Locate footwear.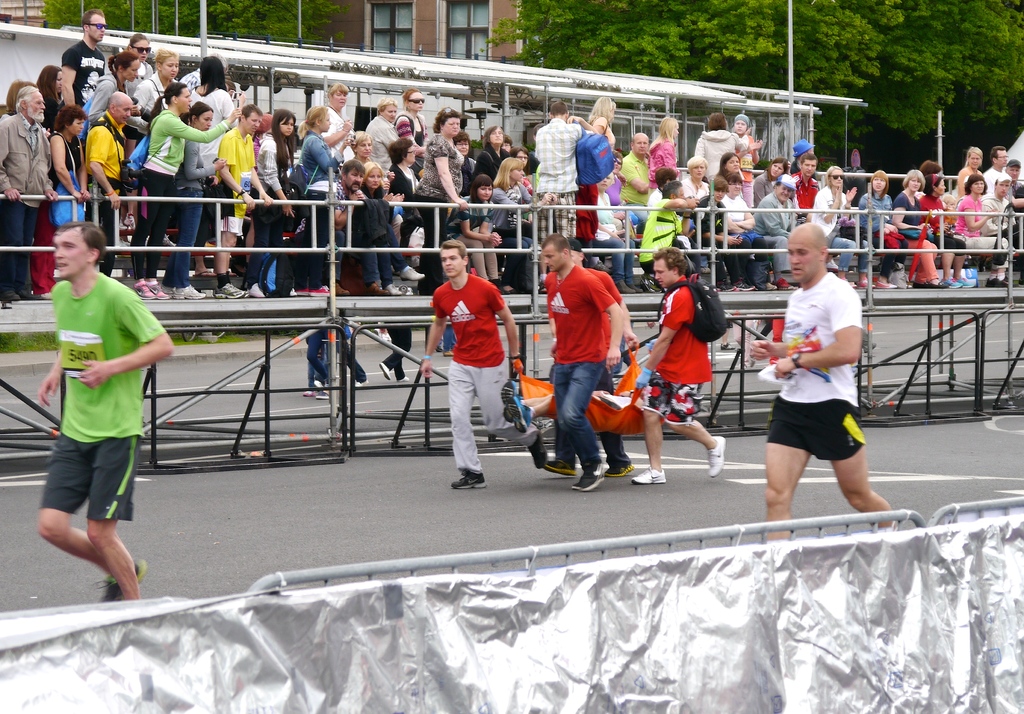
Bounding box: pyautogui.locateOnScreen(572, 466, 605, 493).
